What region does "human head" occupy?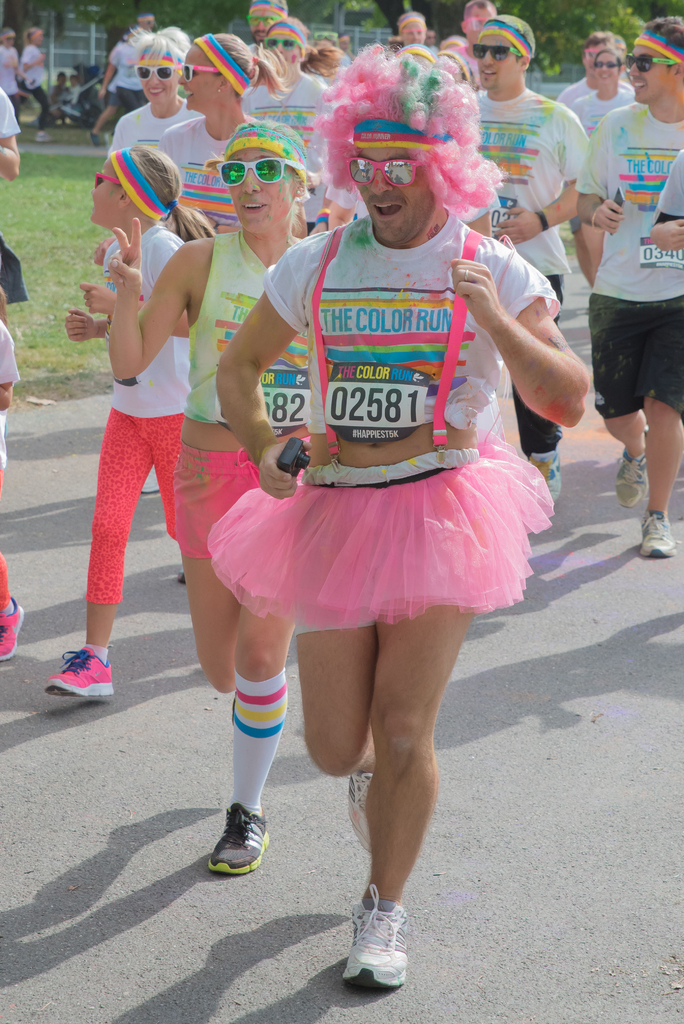
x1=614 y1=35 x2=626 y2=63.
